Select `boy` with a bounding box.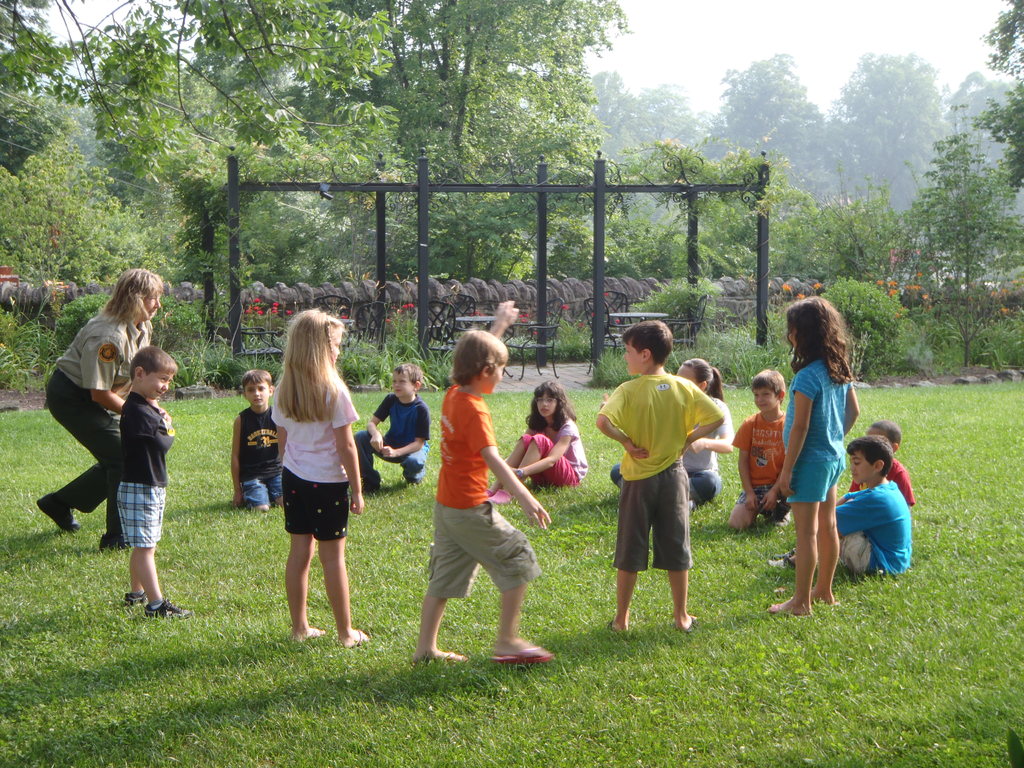
rect(411, 298, 558, 662).
